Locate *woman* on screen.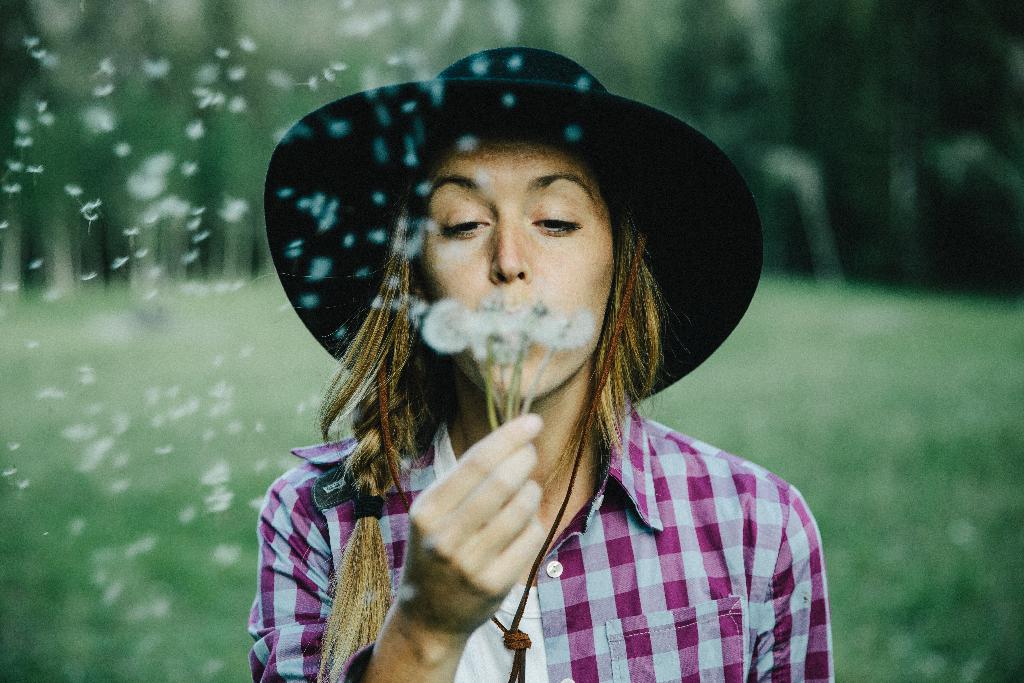
On screen at <bbox>207, 72, 818, 682</bbox>.
